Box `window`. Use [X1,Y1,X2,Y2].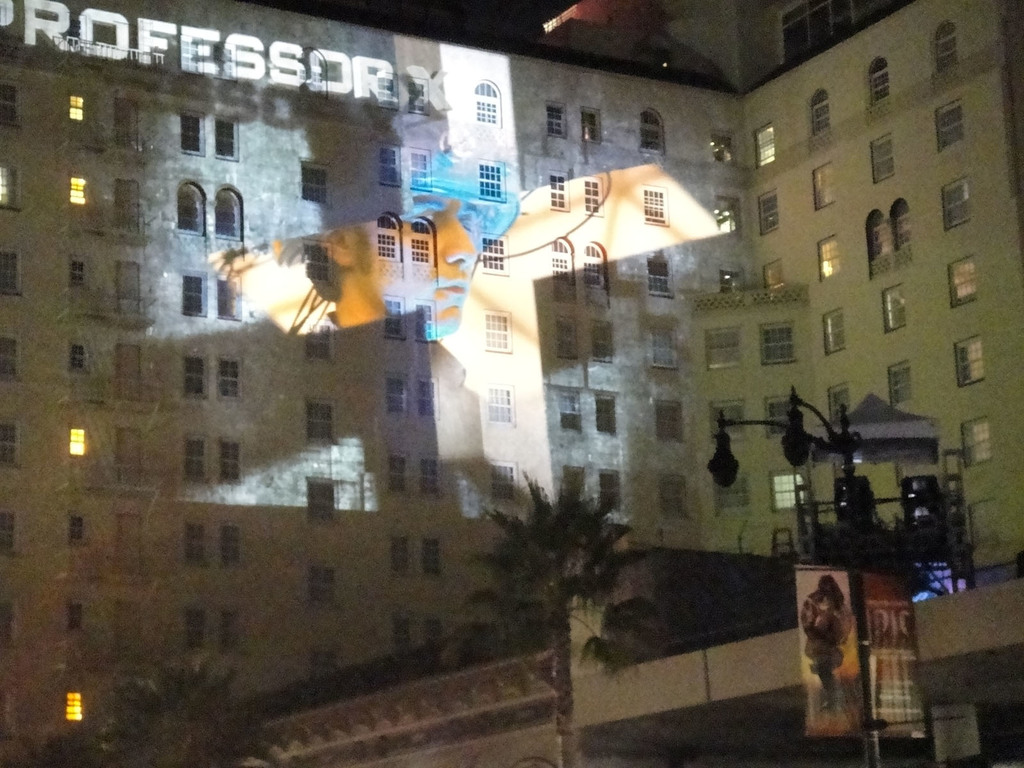
[602,470,625,512].
